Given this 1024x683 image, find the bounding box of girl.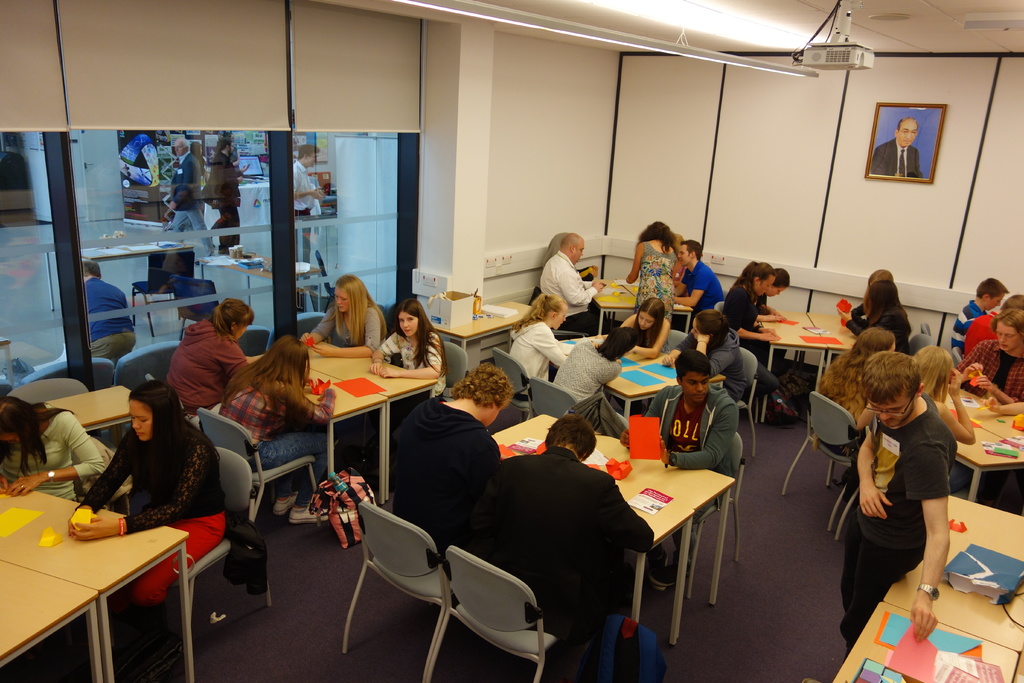
select_region(508, 292, 572, 396).
